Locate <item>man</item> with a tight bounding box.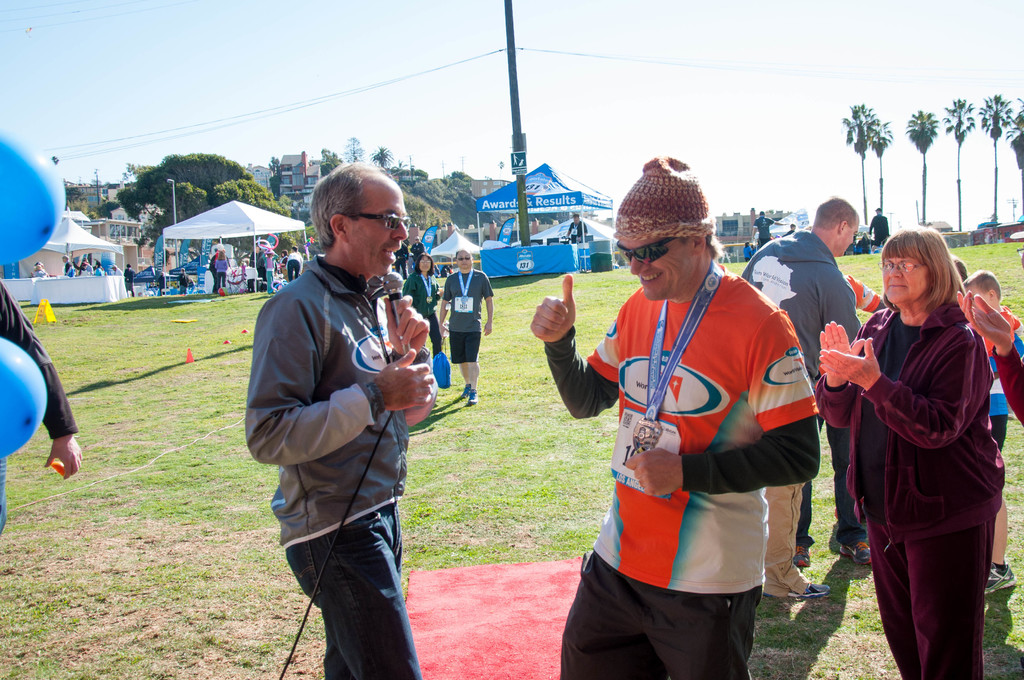
Rect(726, 193, 867, 610).
